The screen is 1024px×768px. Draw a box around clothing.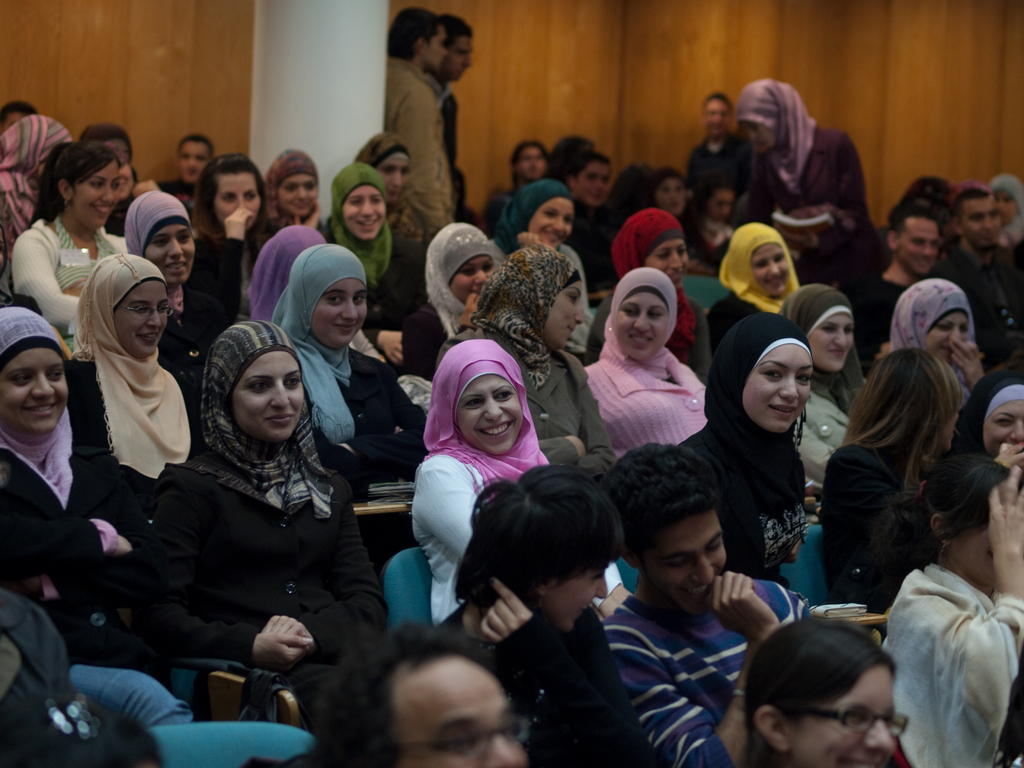
{"left": 933, "top": 244, "right": 1023, "bottom": 375}.
